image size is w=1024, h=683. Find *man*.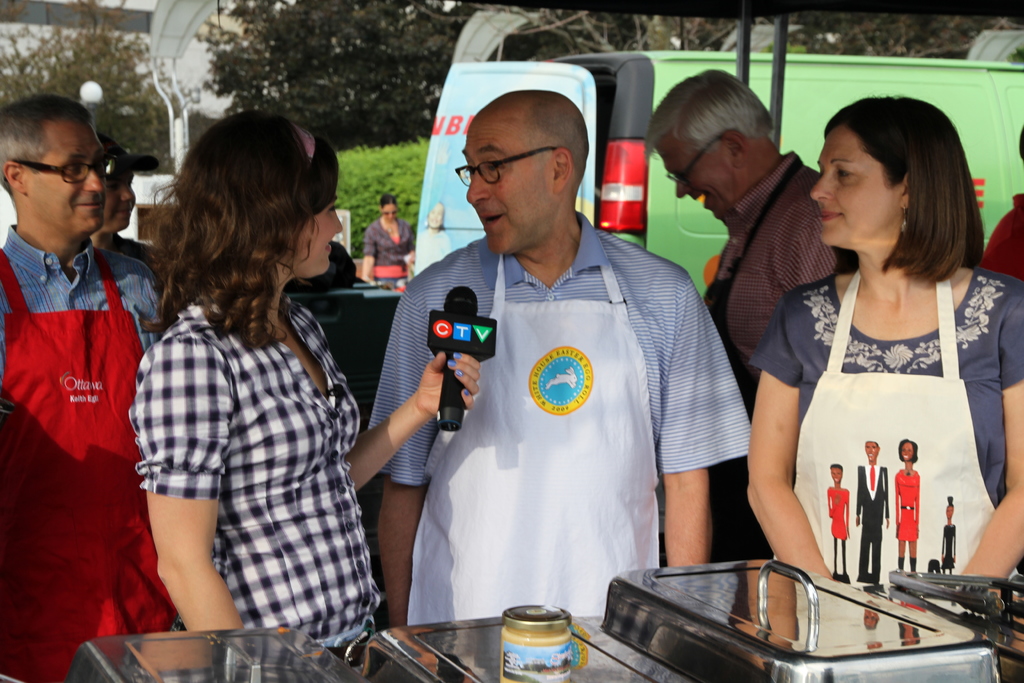
(633,69,866,593).
